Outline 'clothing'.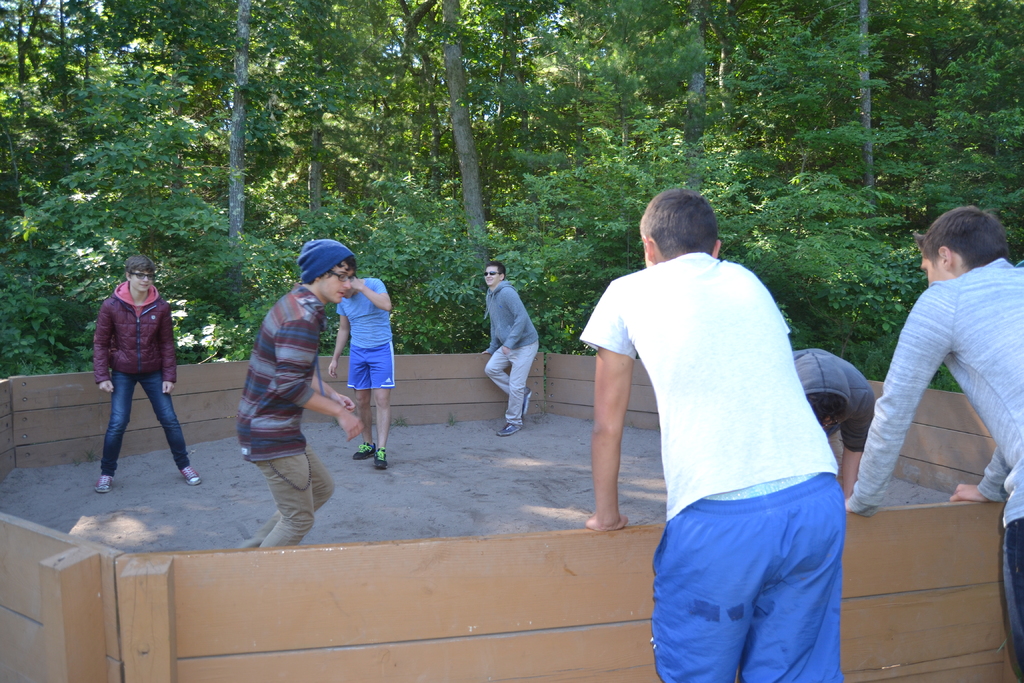
Outline: left=93, top=276, right=193, bottom=475.
